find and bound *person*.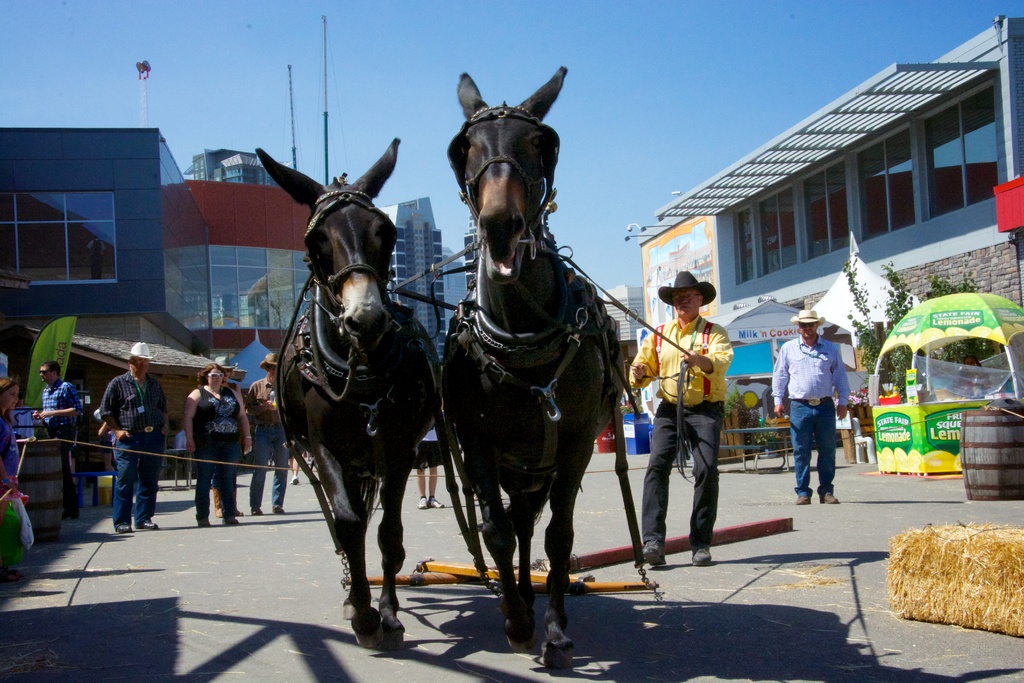
Bound: bbox(6, 372, 28, 498).
